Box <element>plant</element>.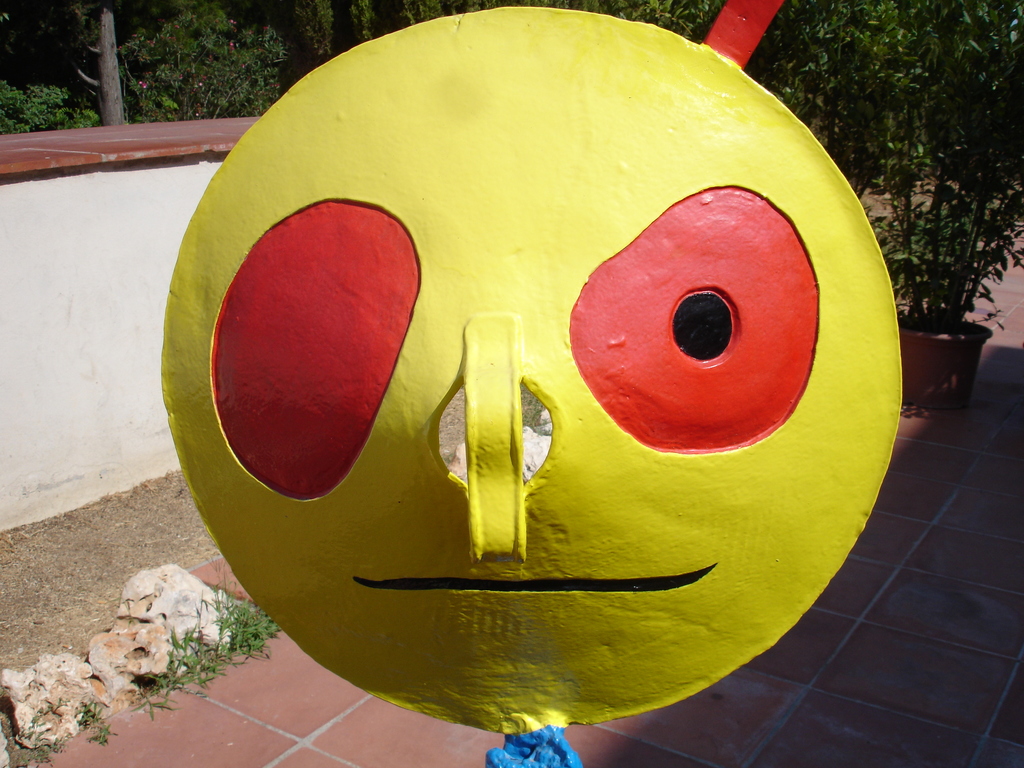
x1=207 y1=582 x2=273 y2=660.
